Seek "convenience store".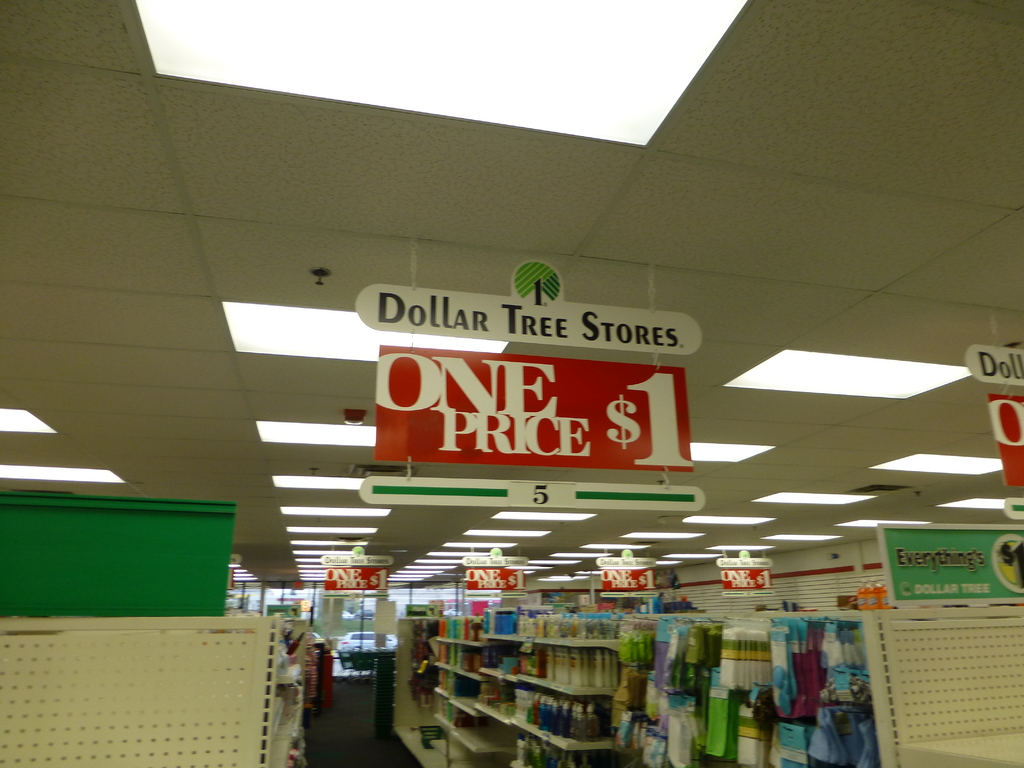
pyautogui.locateOnScreen(0, 0, 1023, 767).
